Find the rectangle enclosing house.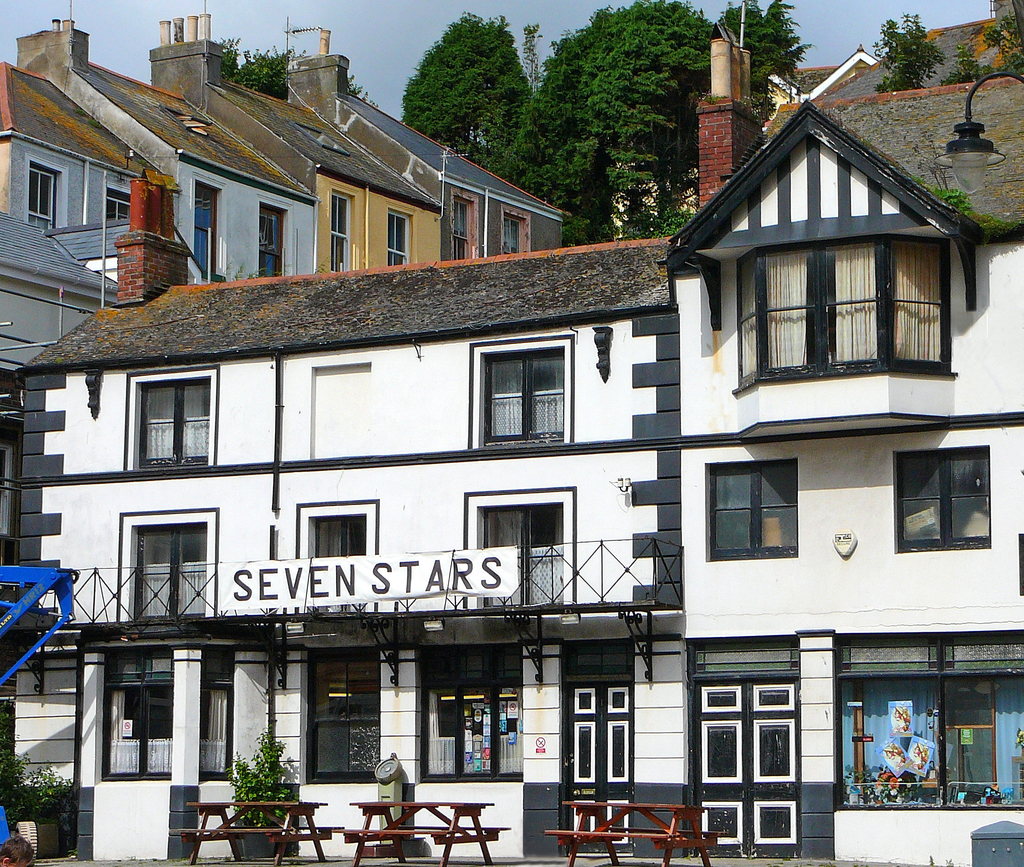
crop(0, 54, 179, 232).
